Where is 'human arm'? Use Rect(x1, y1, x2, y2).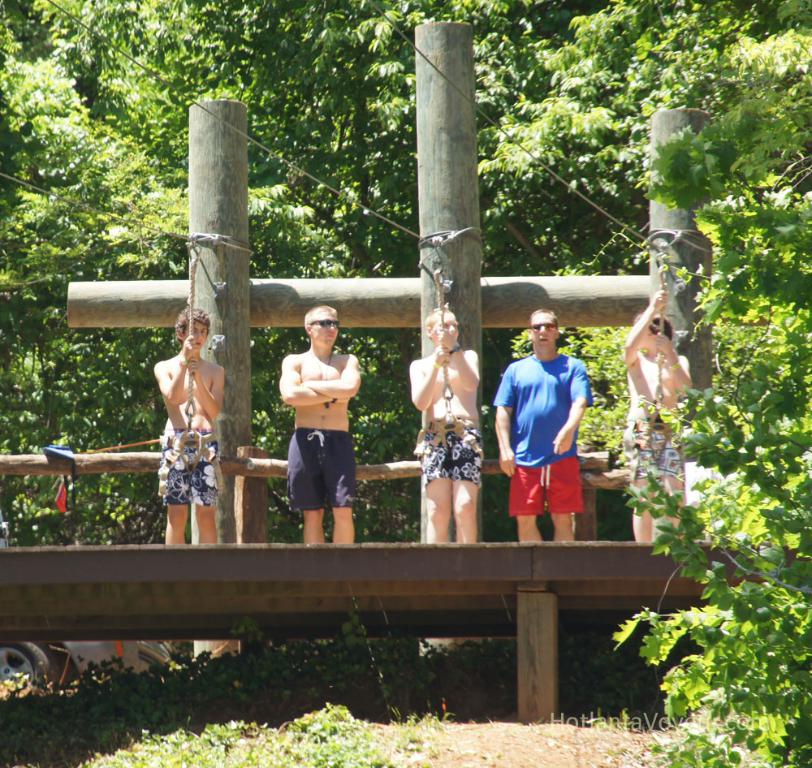
Rect(150, 356, 189, 412).
